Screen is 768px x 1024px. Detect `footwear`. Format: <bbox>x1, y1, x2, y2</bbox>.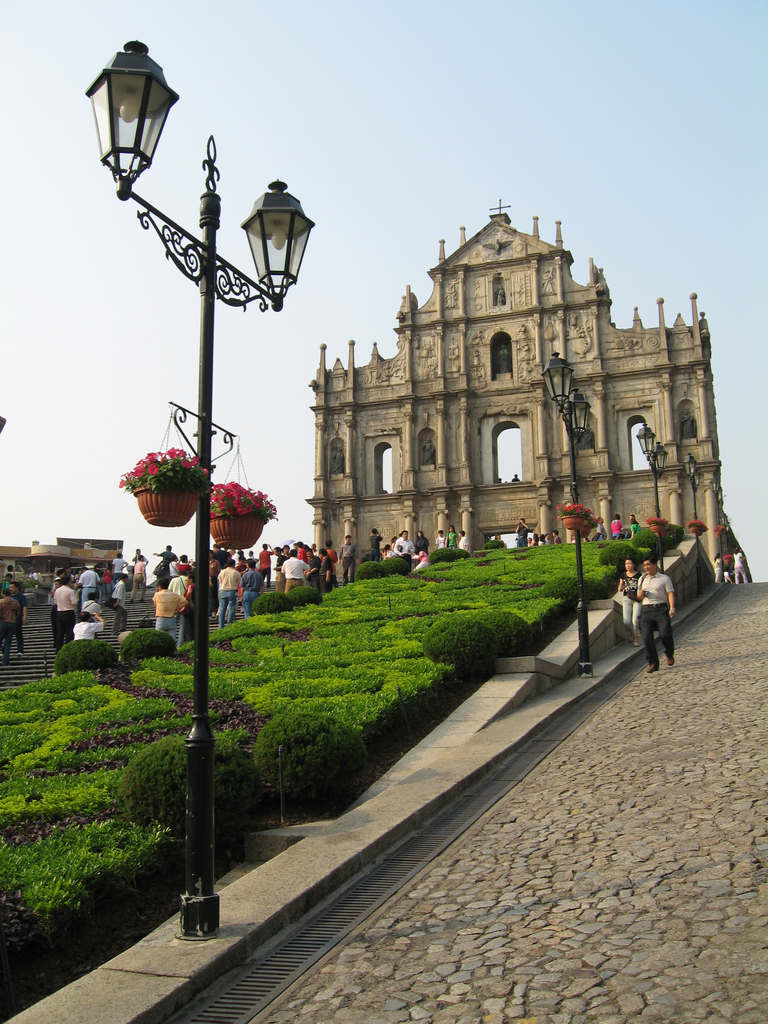
<bbox>663, 652, 679, 667</bbox>.
